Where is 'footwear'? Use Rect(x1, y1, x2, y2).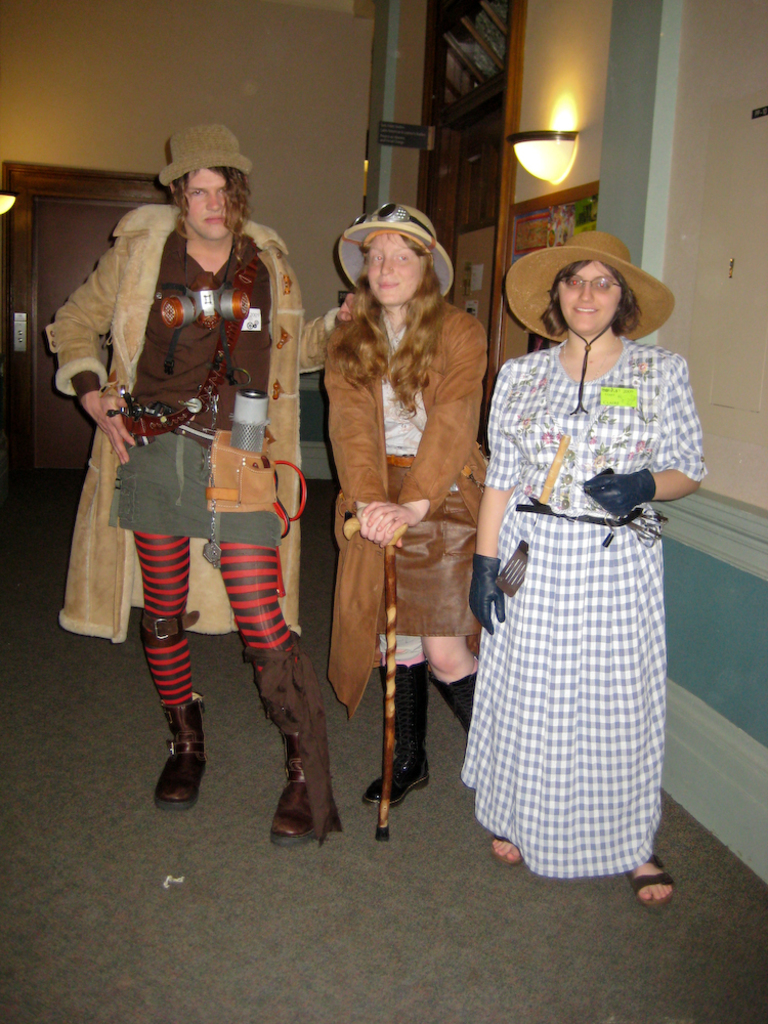
Rect(362, 663, 442, 810).
